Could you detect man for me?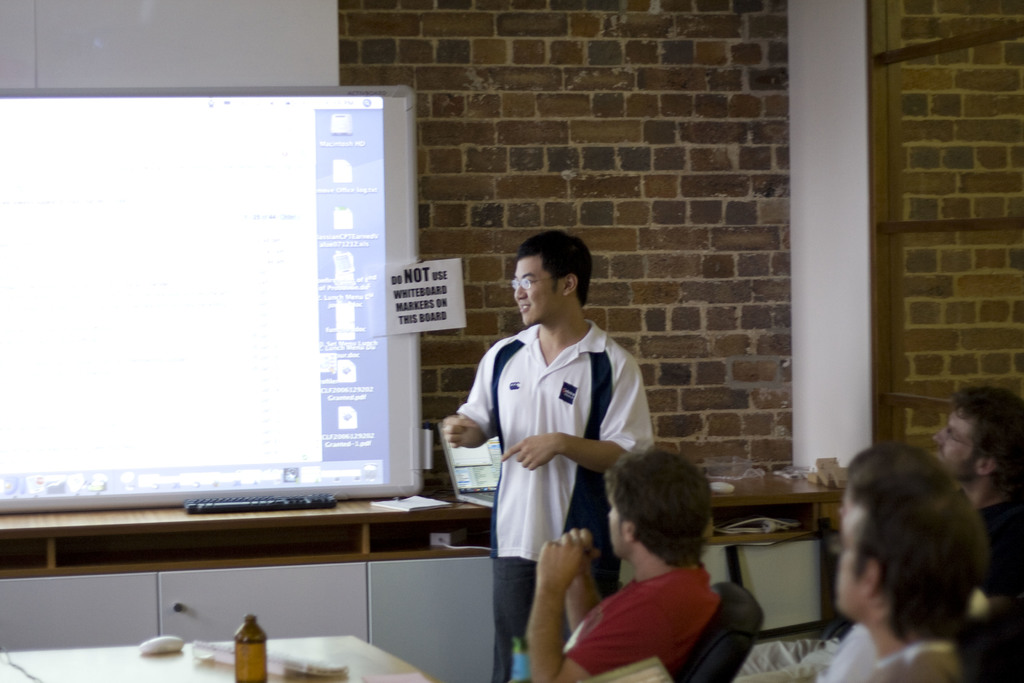
Detection result: (left=934, top=383, right=1023, bottom=682).
